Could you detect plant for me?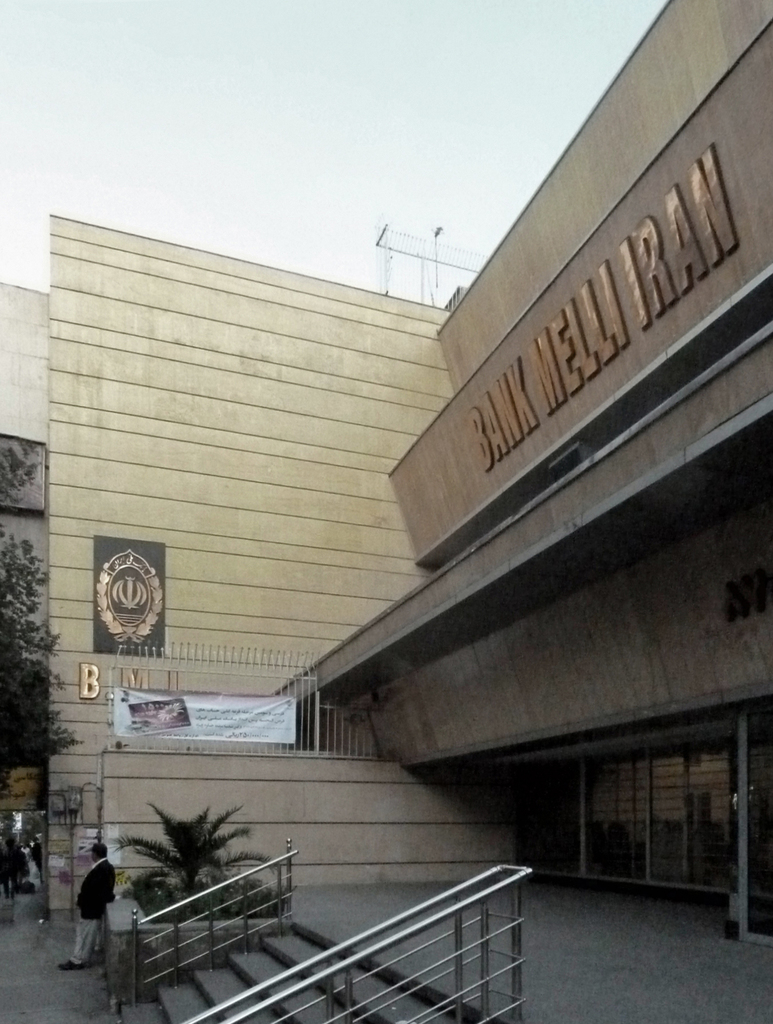
Detection result: <region>118, 877, 283, 917</region>.
